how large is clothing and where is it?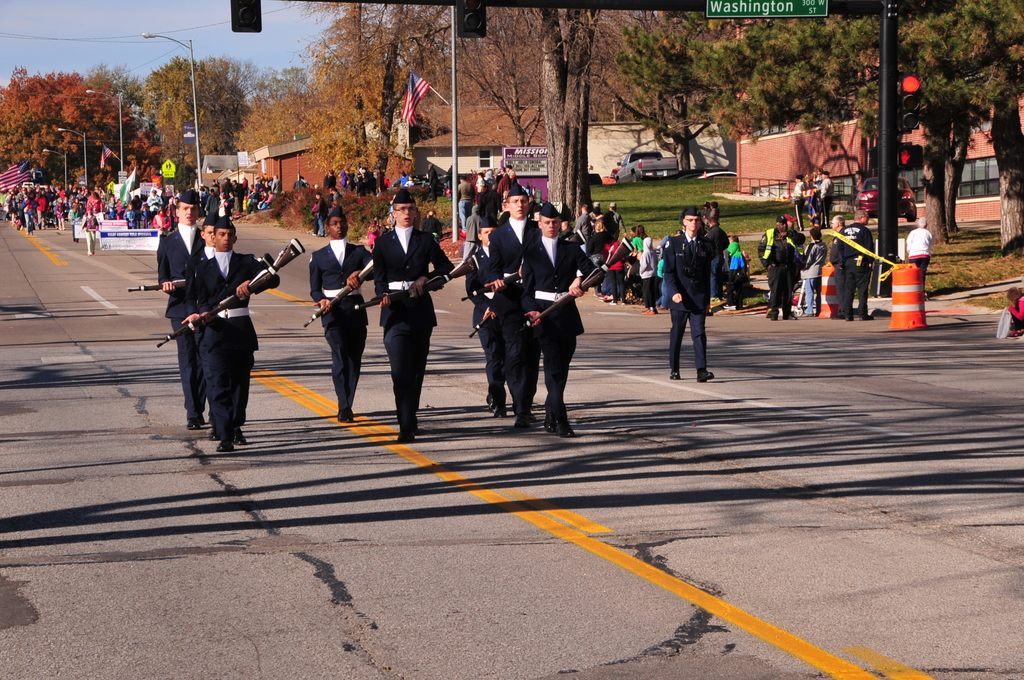
Bounding box: left=707, top=209, right=717, bottom=227.
